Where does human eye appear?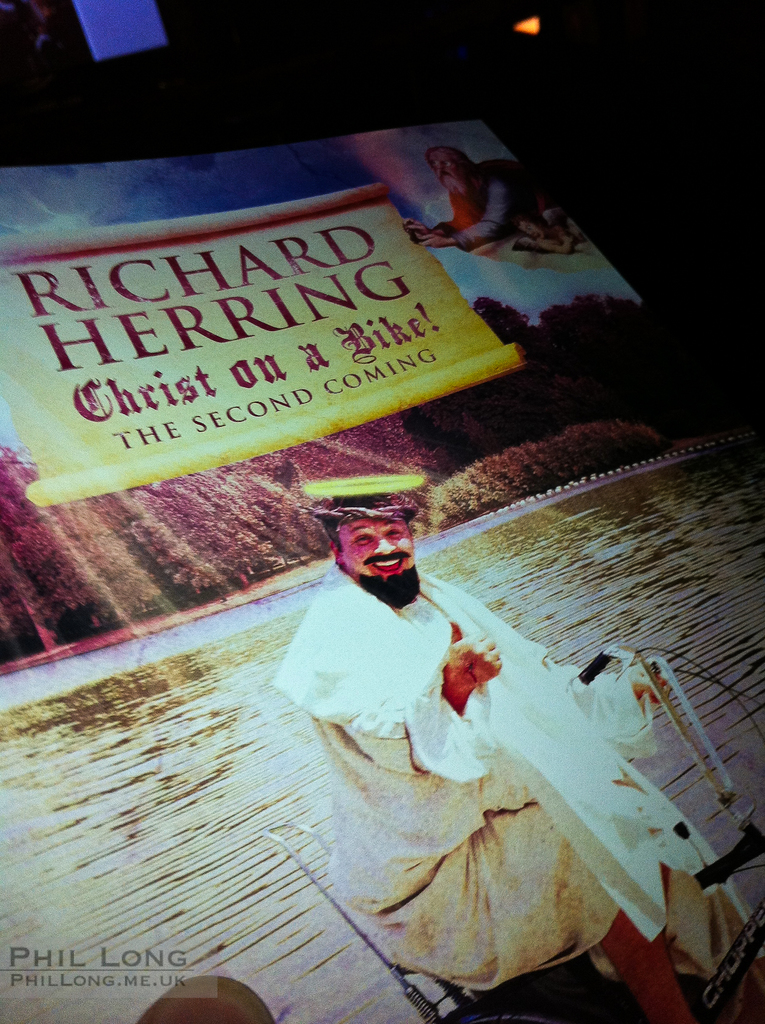
Appears at <bbox>350, 526, 376, 545</bbox>.
